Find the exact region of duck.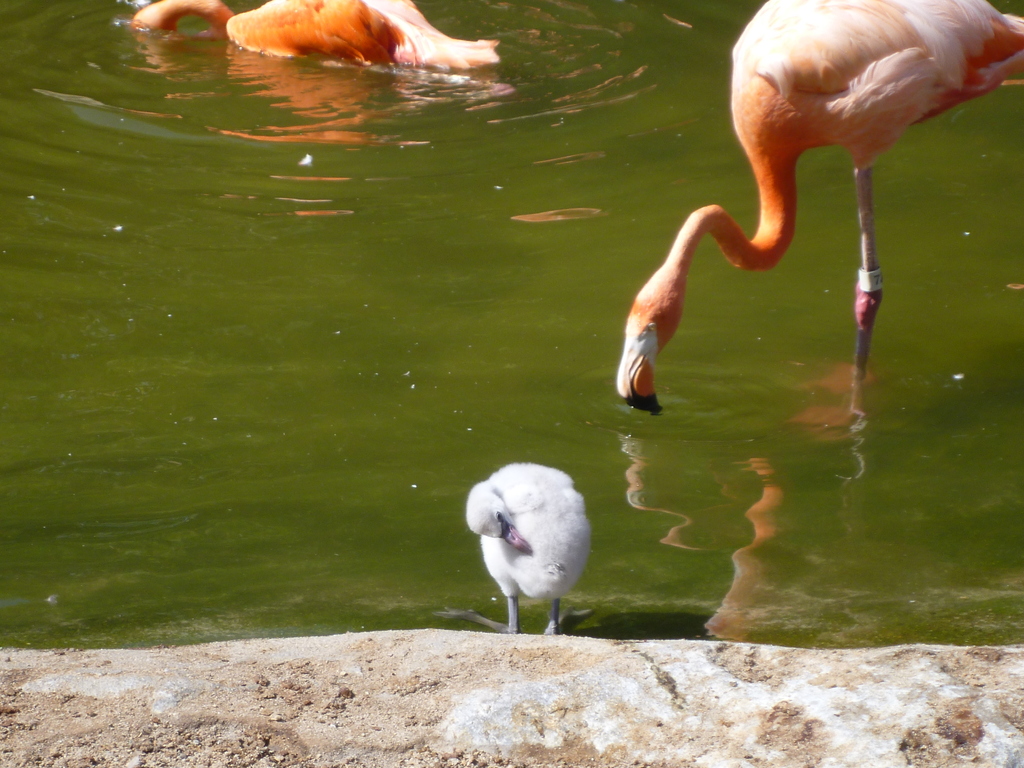
Exact region: <box>432,460,593,639</box>.
